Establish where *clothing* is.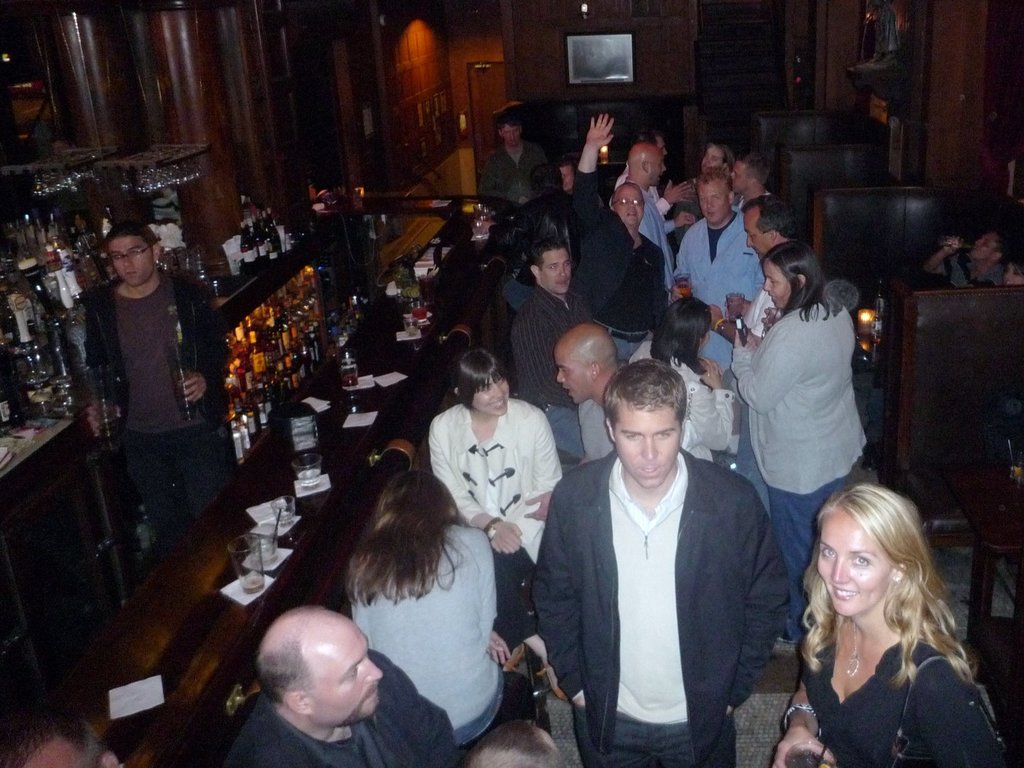
Established at region(741, 282, 785, 341).
